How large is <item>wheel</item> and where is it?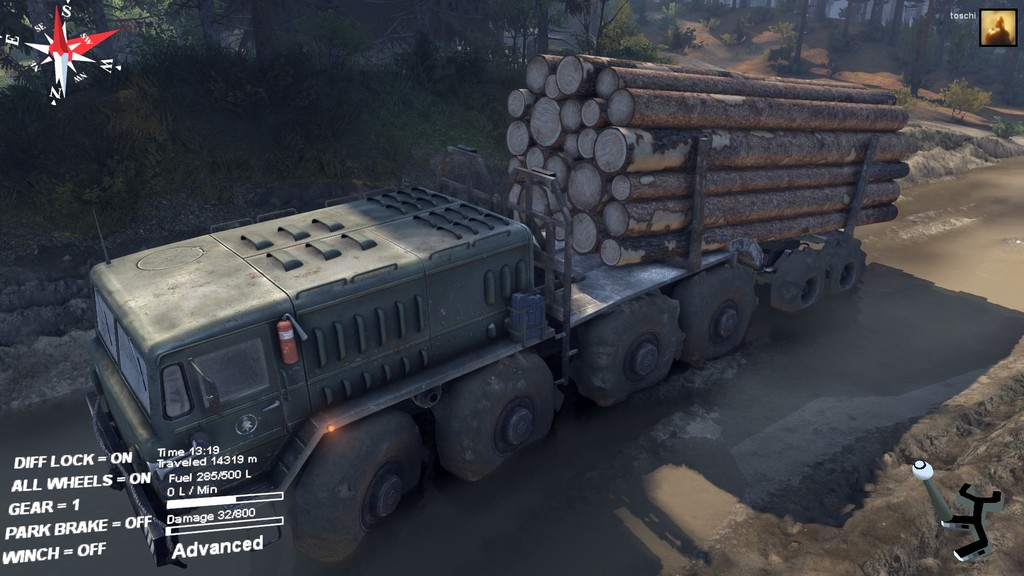
Bounding box: [570, 292, 689, 409].
